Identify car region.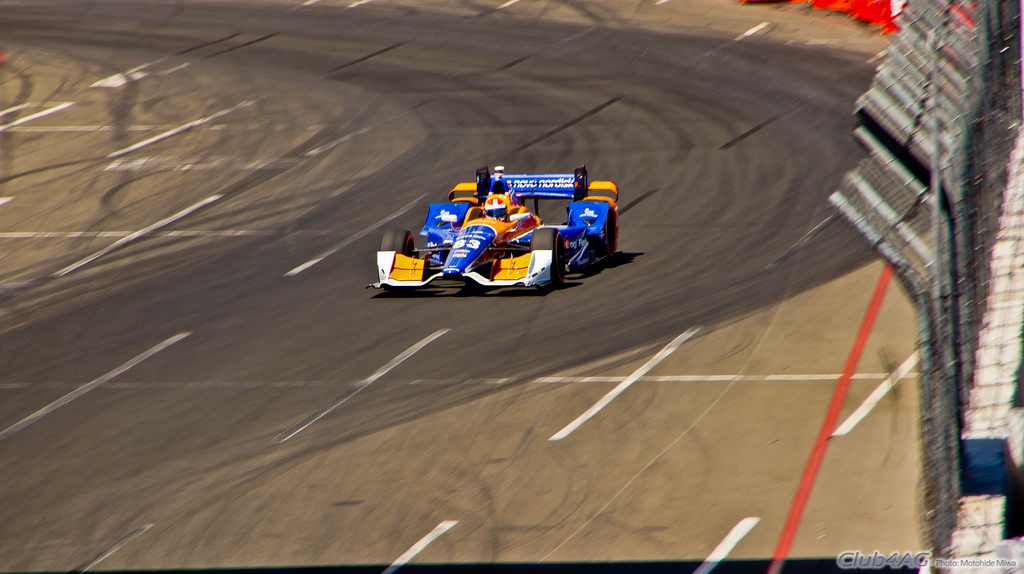
Region: <box>364,166,621,297</box>.
